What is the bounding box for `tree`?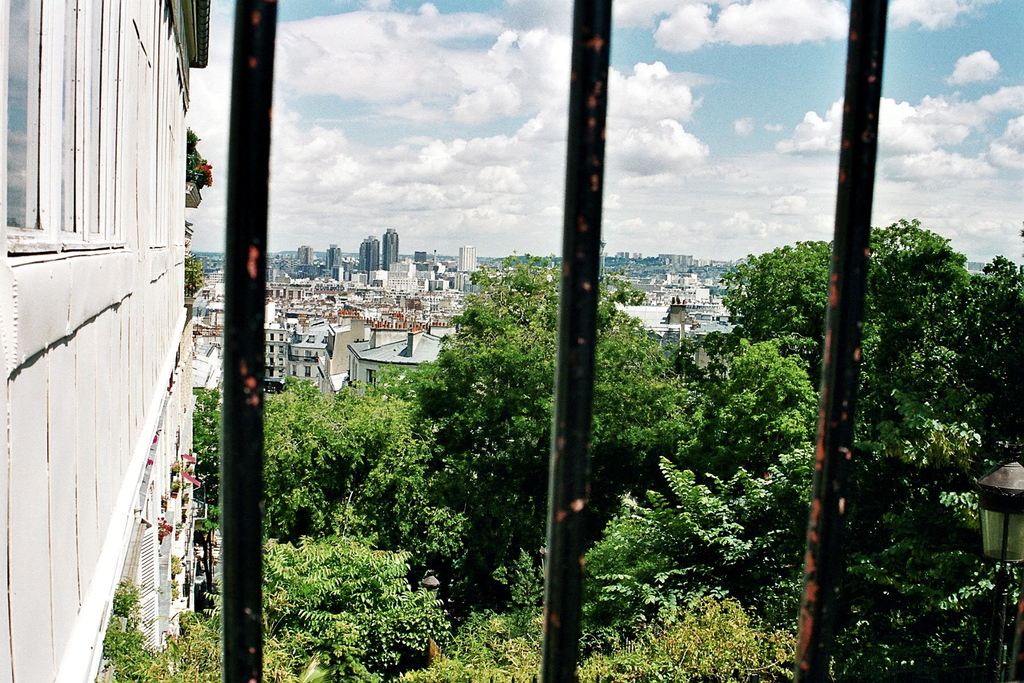
{"x1": 400, "y1": 253, "x2": 687, "y2": 562}.
